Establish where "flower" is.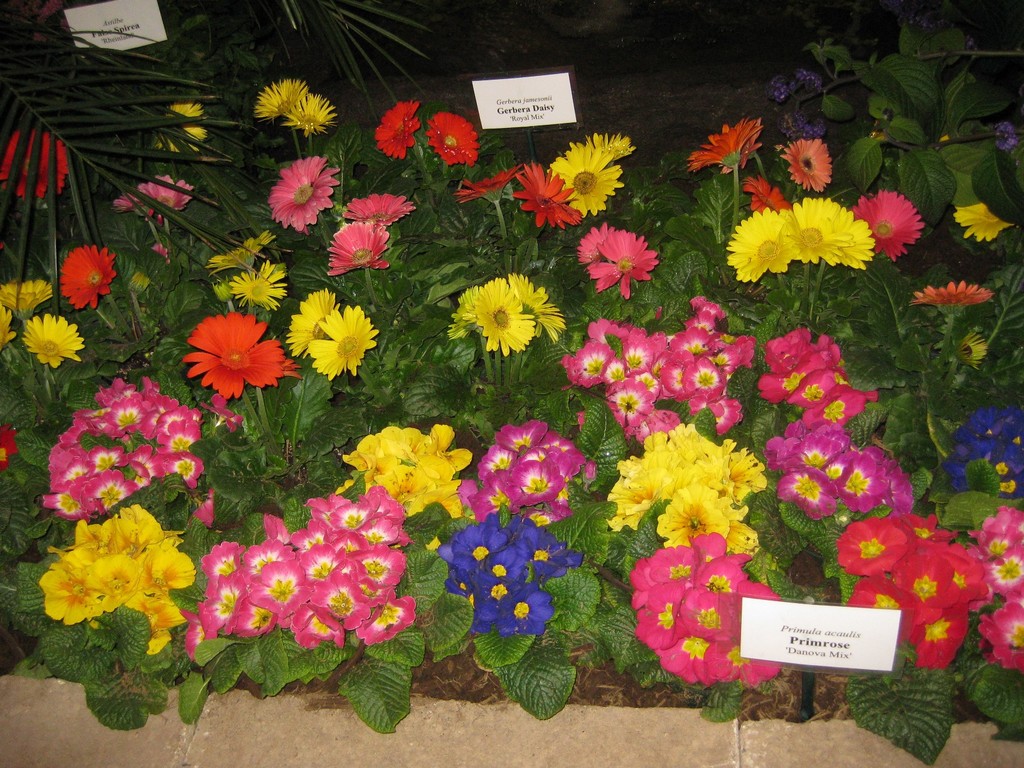
Established at 19, 314, 84, 370.
